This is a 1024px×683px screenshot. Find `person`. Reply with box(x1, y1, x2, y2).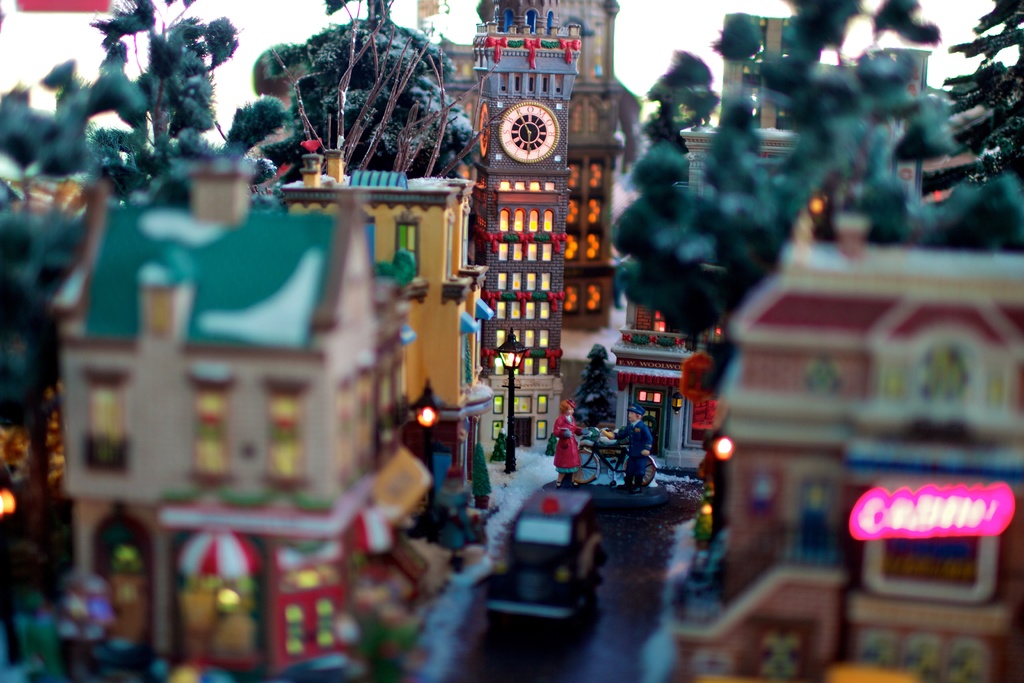
box(602, 406, 658, 487).
